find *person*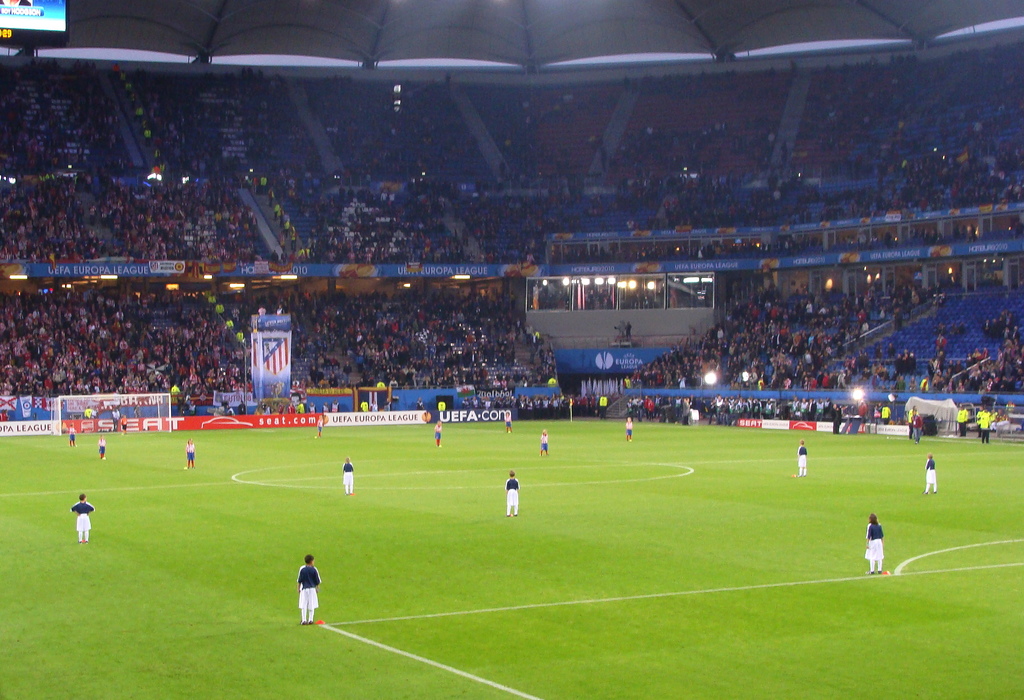
bbox(318, 398, 332, 416)
